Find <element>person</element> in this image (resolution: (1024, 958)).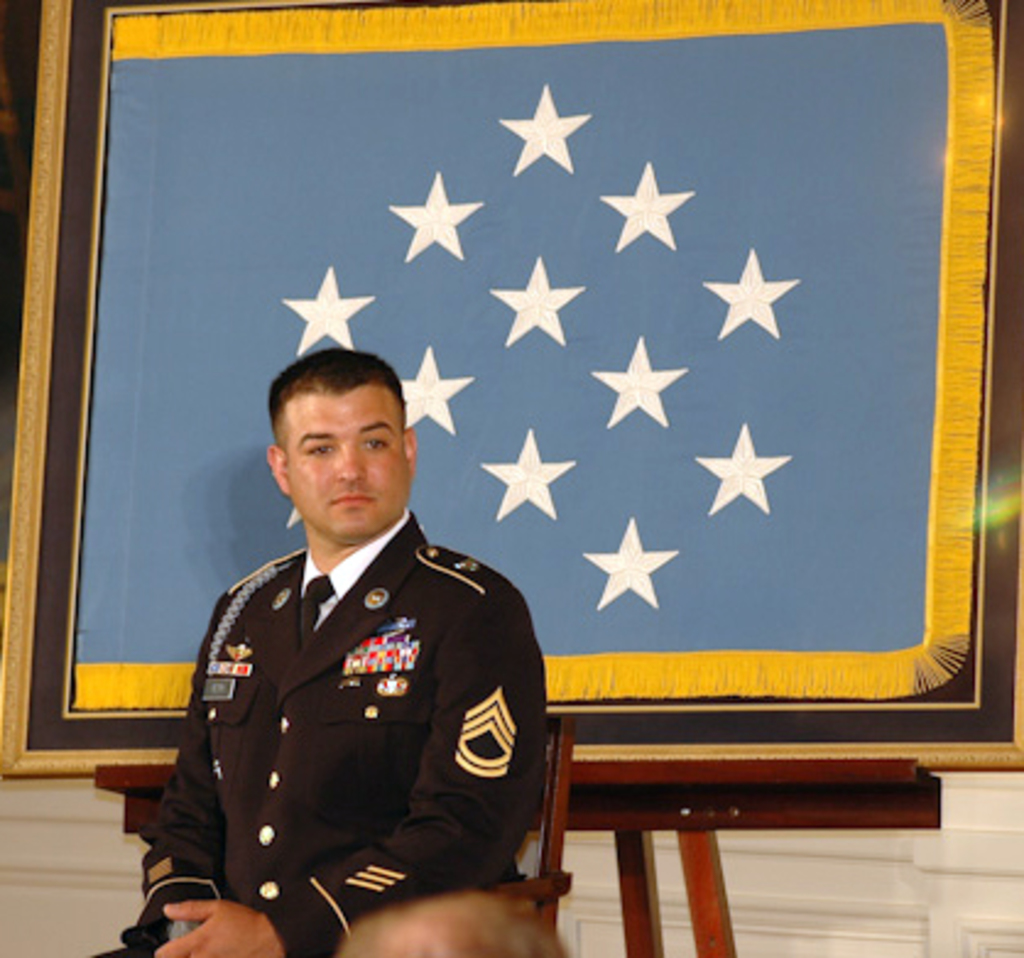
{"x1": 336, "y1": 882, "x2": 566, "y2": 956}.
